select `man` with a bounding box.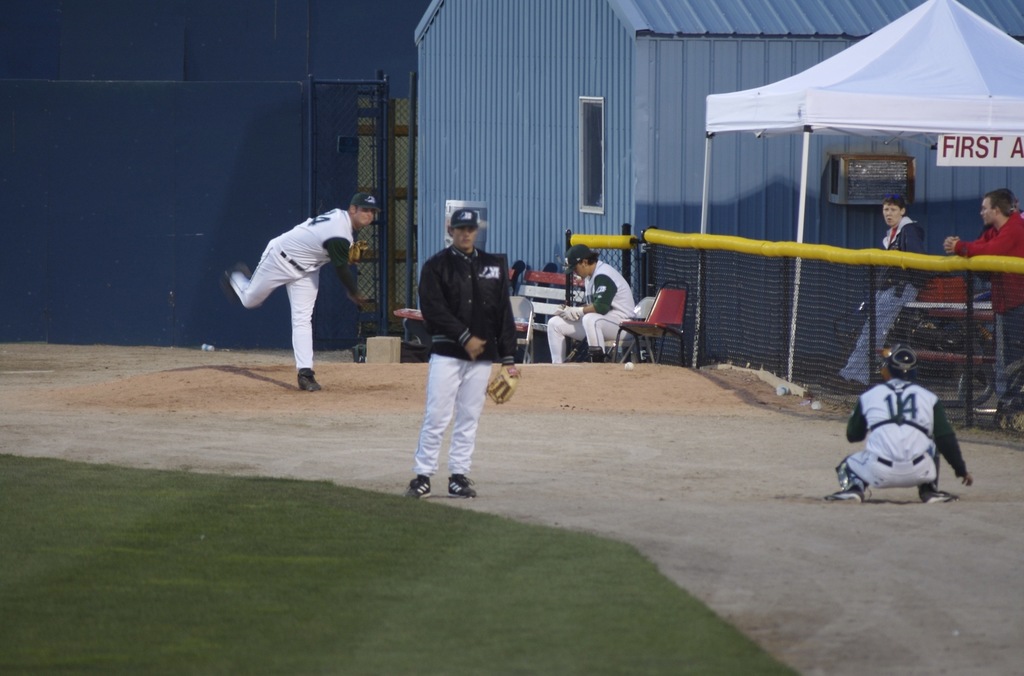
select_region(943, 191, 1023, 439).
